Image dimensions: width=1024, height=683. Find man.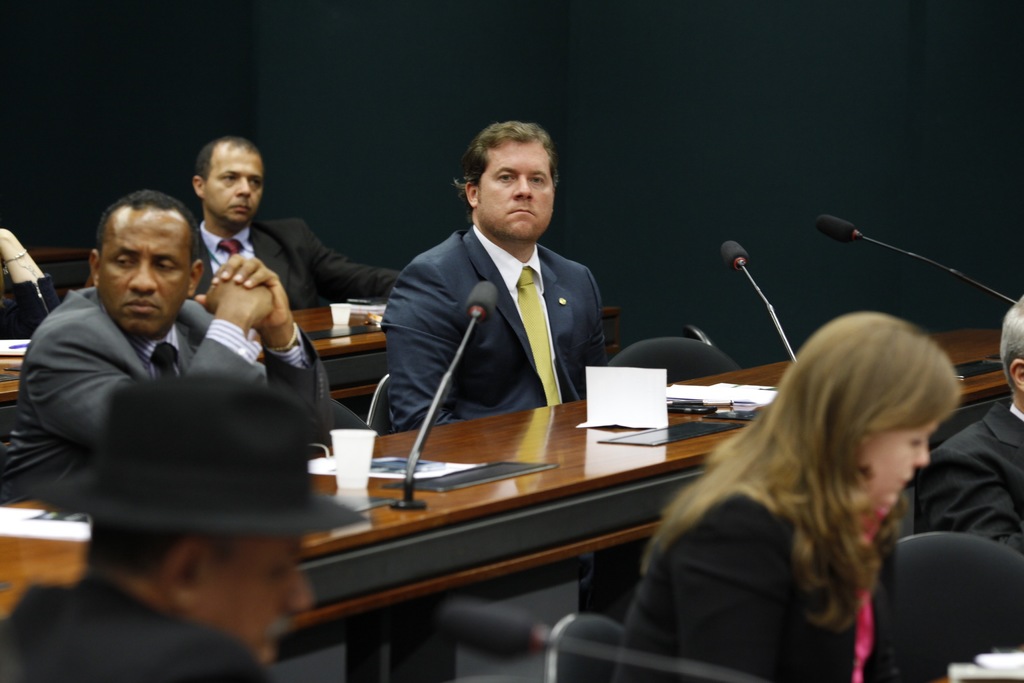
l=24, t=181, r=346, b=475.
